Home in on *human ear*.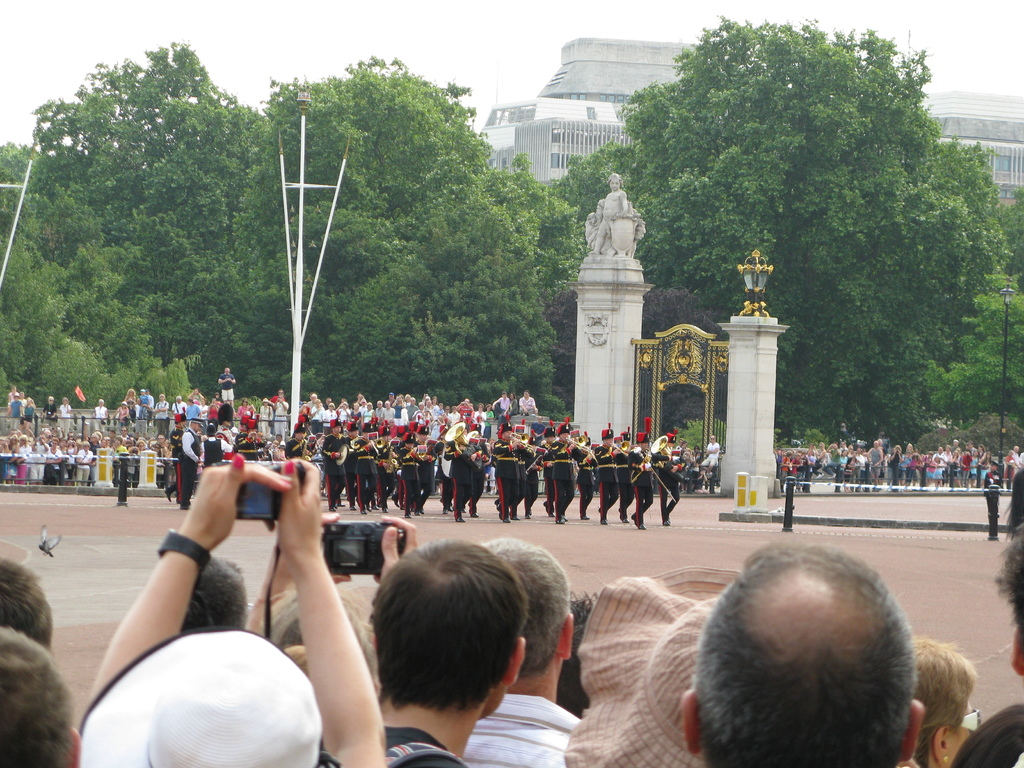
Homed in at bbox=(70, 728, 81, 765).
